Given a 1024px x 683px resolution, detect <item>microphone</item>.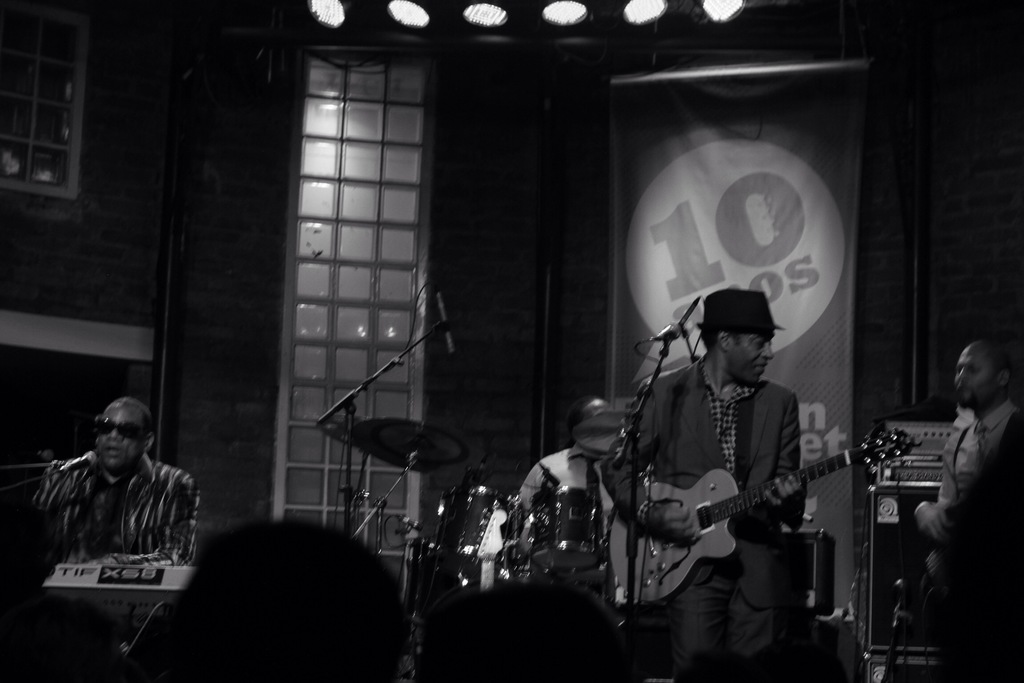
[62,450,95,469].
